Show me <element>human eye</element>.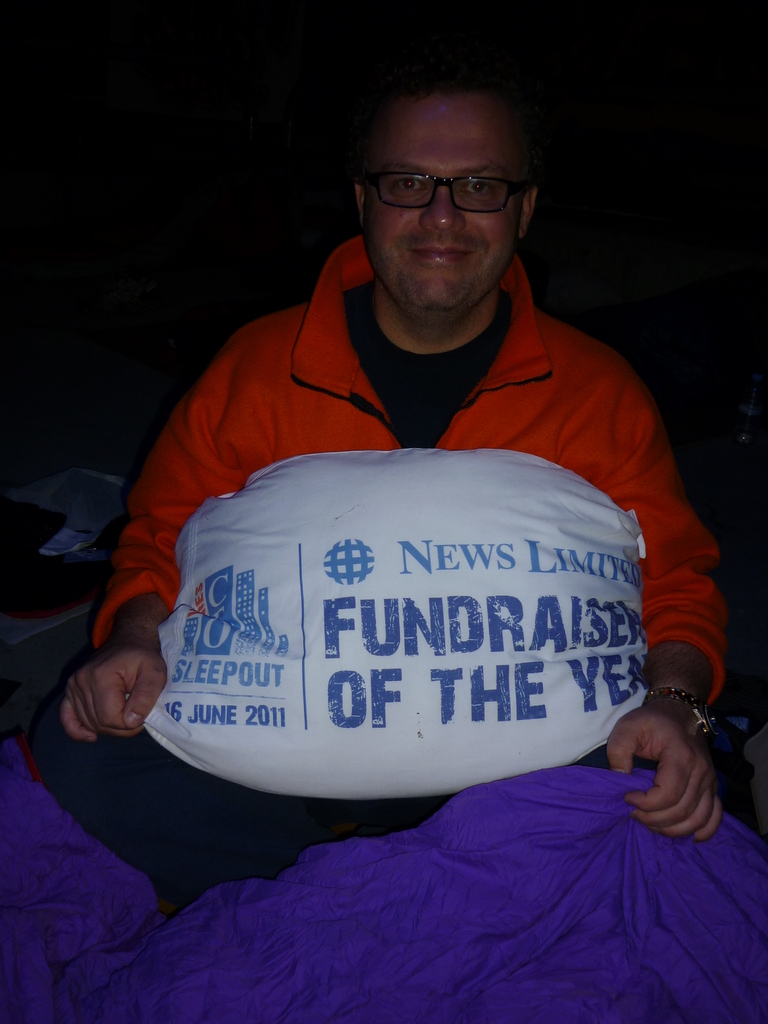
<element>human eye</element> is here: (388, 173, 429, 196).
